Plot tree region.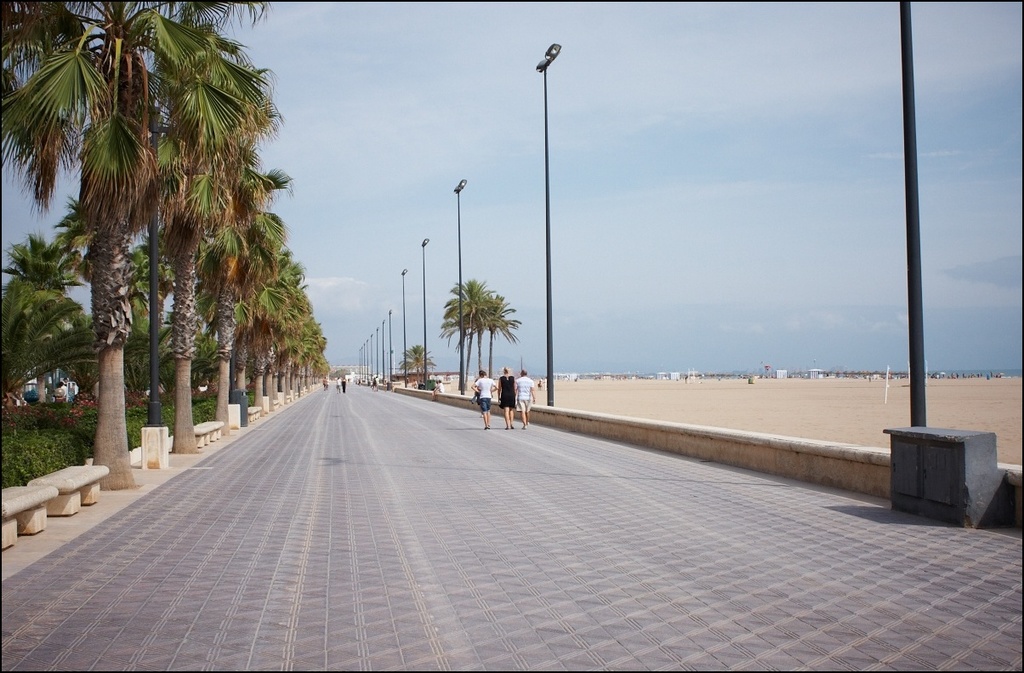
Plotted at select_region(398, 343, 440, 374).
